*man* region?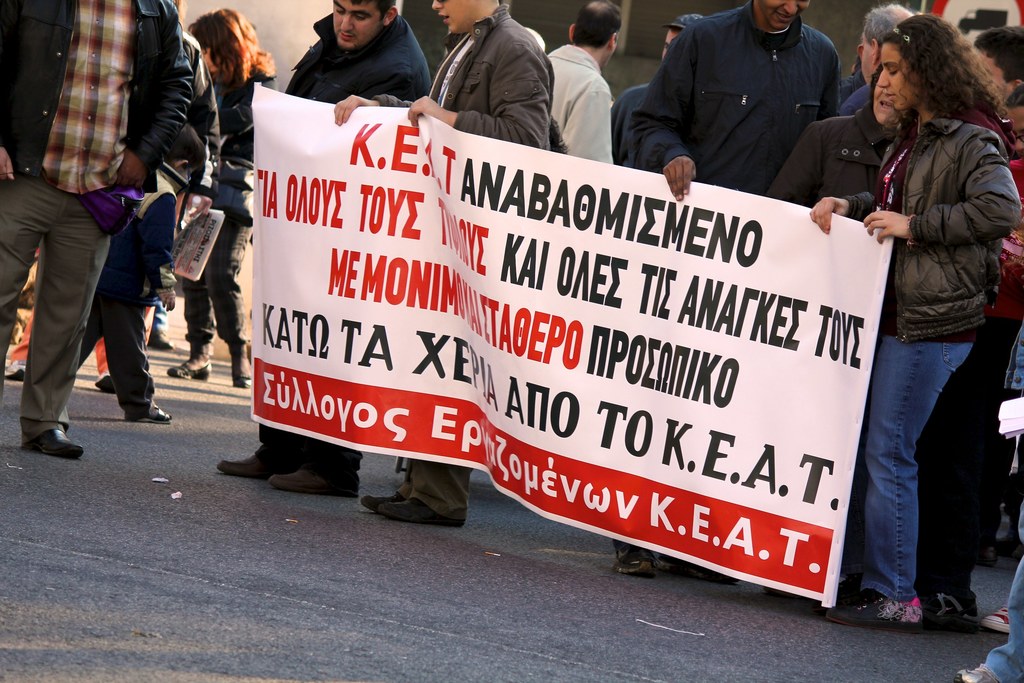
BBox(630, 0, 844, 580)
